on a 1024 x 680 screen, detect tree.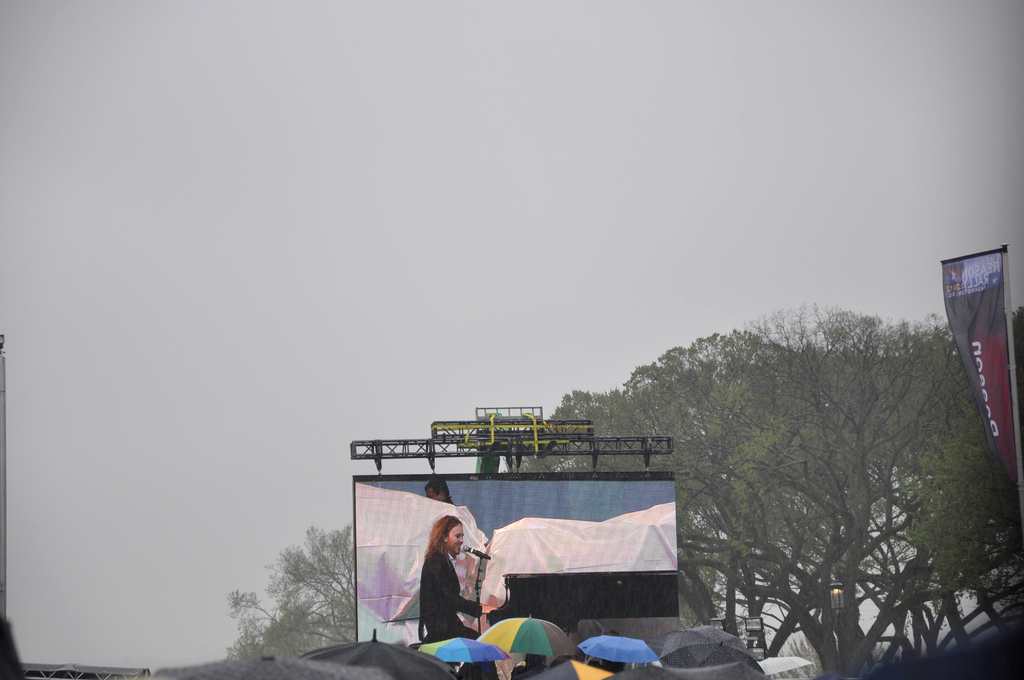
(x1=588, y1=329, x2=841, y2=665).
